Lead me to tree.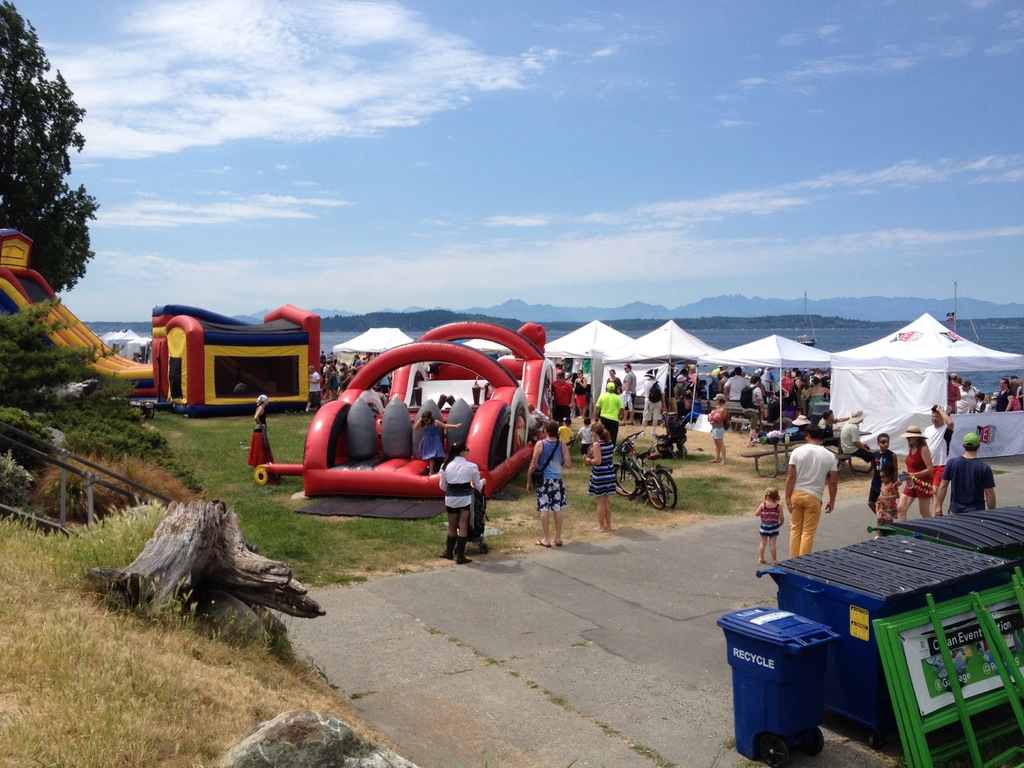
Lead to left=6, top=72, right=86, bottom=294.
